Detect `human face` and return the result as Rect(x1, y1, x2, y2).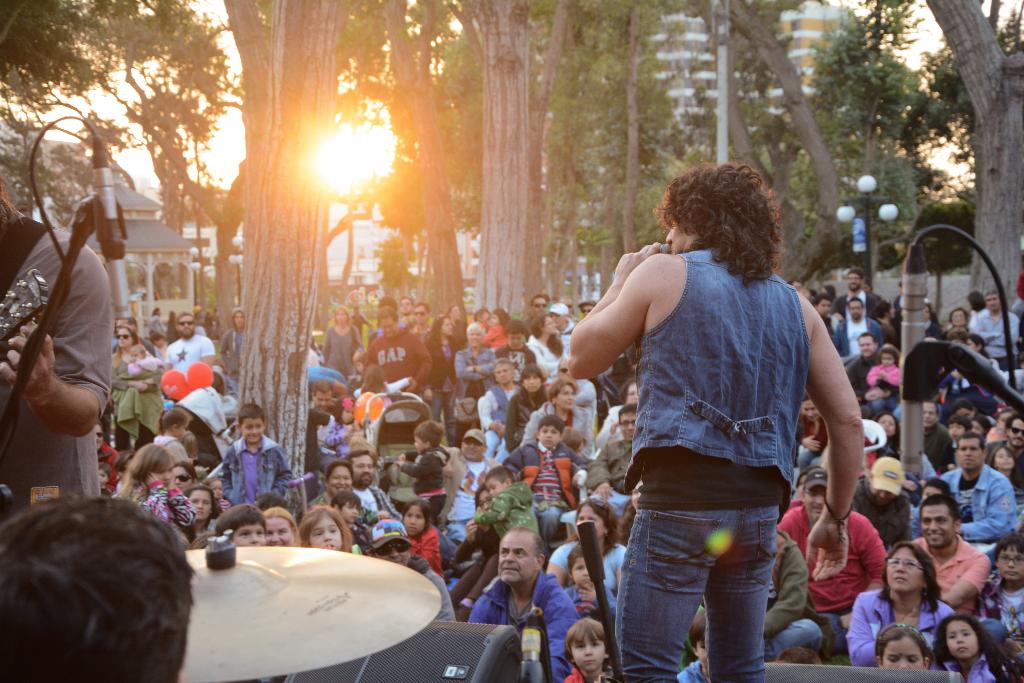
Rect(353, 451, 374, 483).
